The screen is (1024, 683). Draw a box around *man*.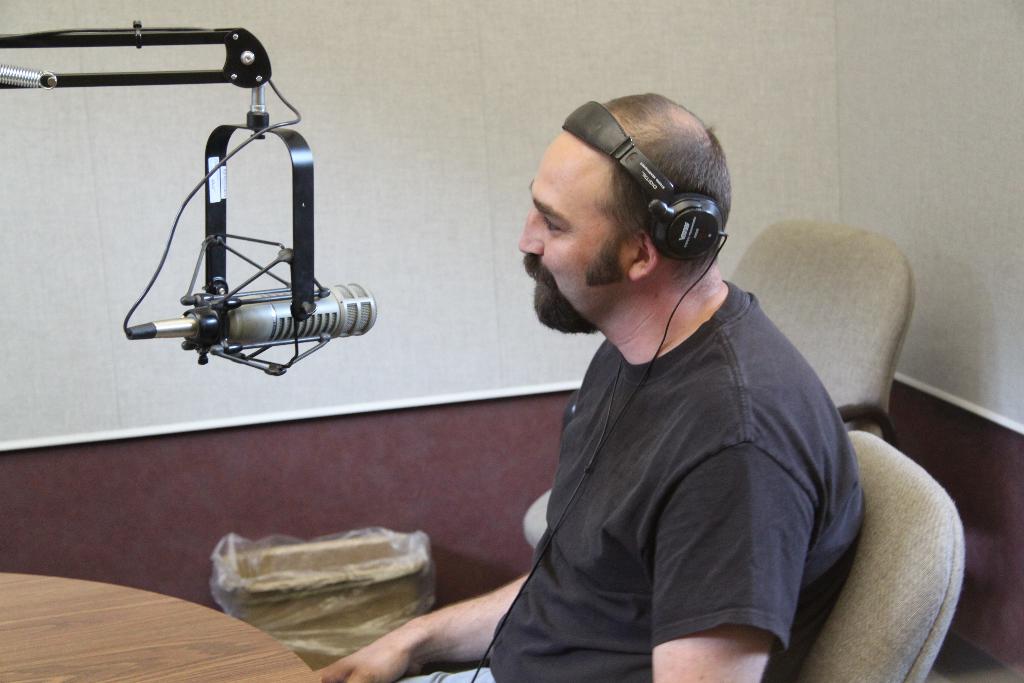
Rect(317, 92, 867, 682).
